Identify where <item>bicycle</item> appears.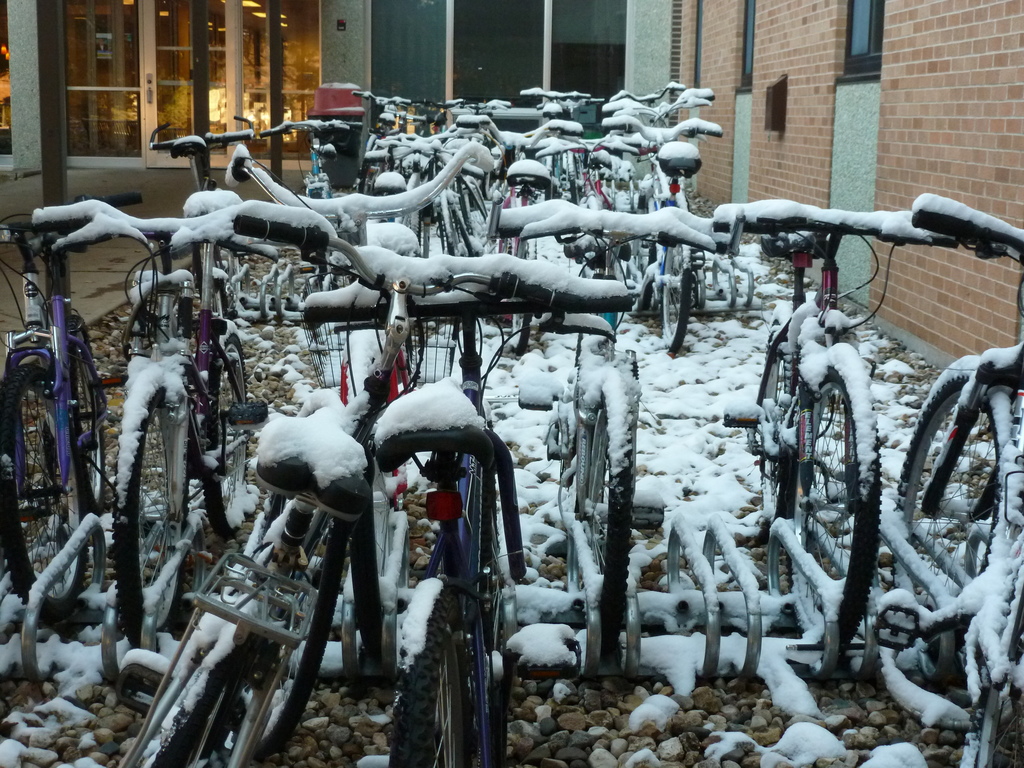
Appears at {"left": 458, "top": 108, "right": 585, "bottom": 346}.
